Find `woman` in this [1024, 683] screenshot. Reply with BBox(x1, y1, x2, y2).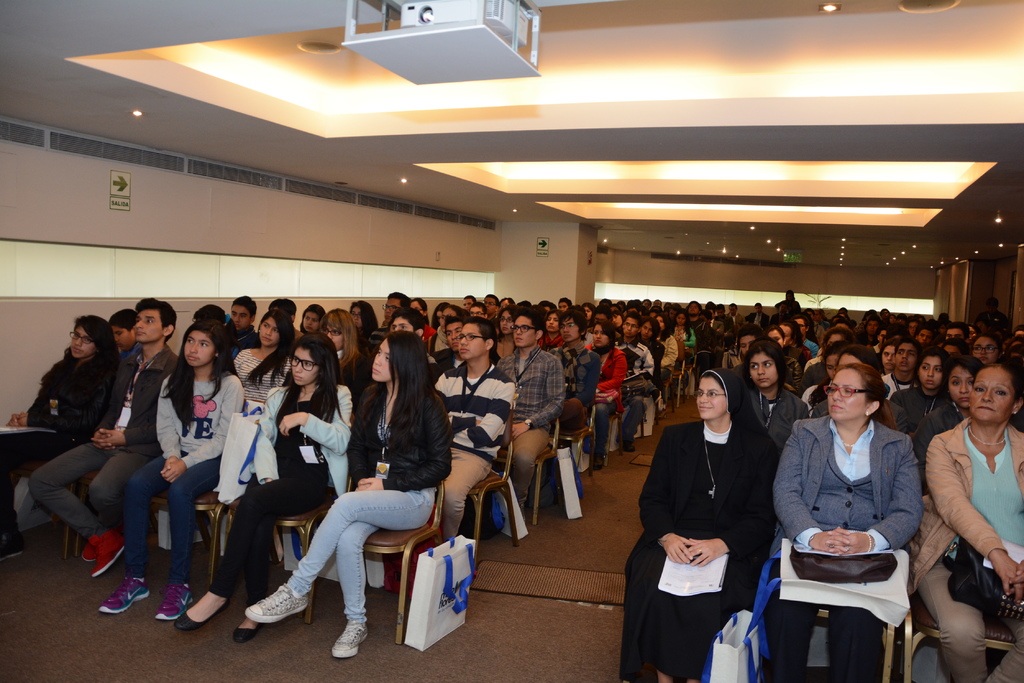
BBox(234, 309, 314, 399).
